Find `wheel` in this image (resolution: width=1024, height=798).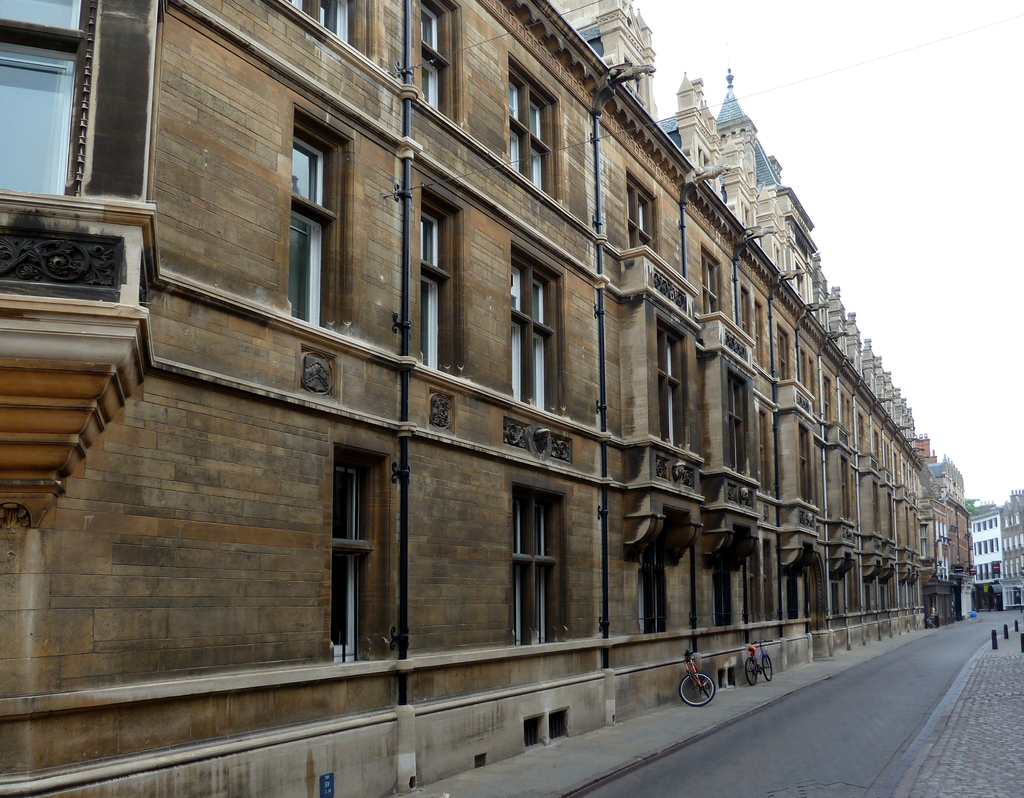
[x1=697, y1=669, x2=709, y2=699].
